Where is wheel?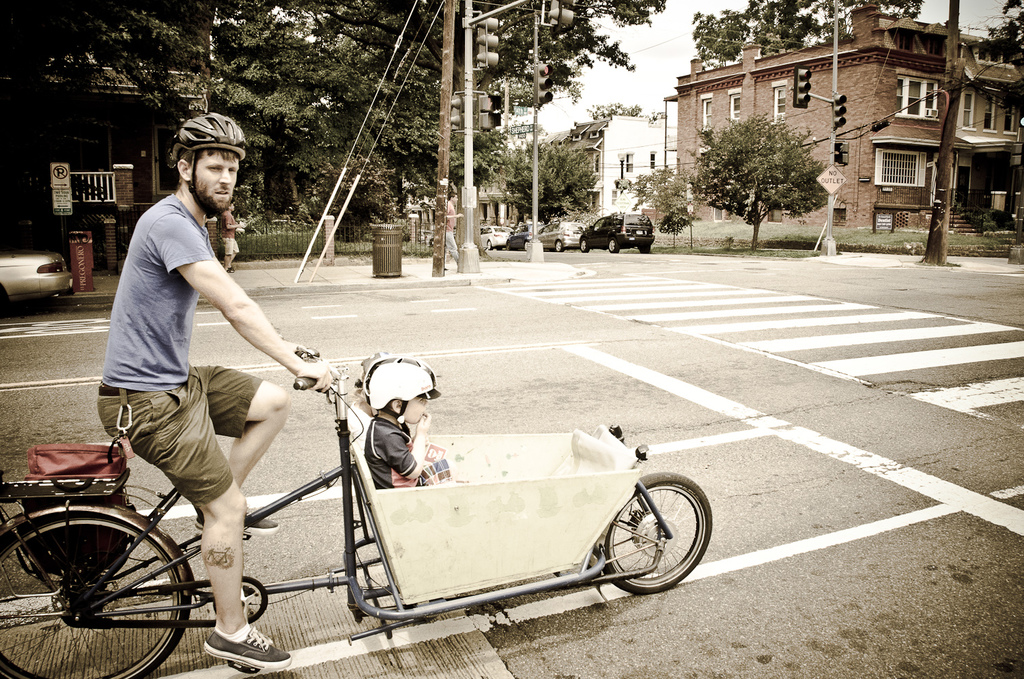
l=487, t=240, r=493, b=249.
